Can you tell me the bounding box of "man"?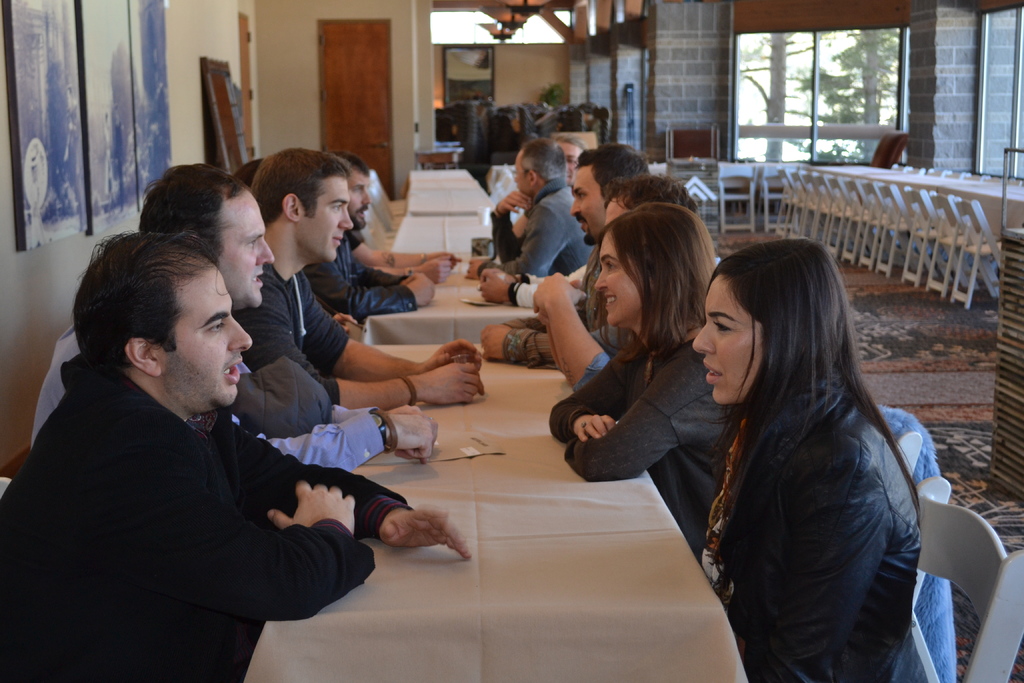
x1=484 y1=140 x2=653 y2=378.
